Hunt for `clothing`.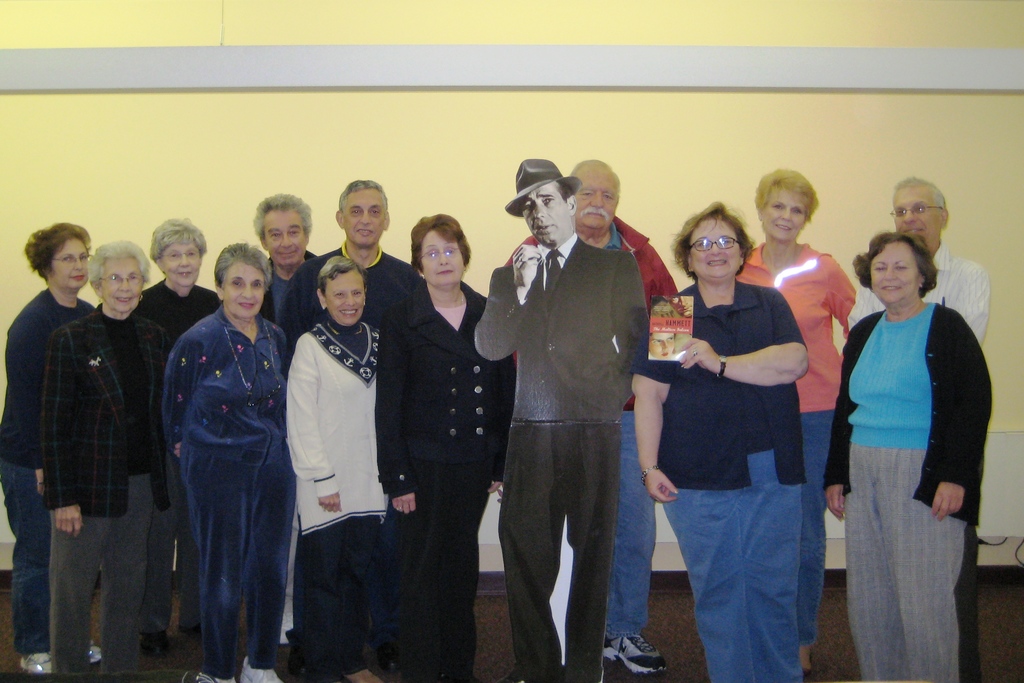
Hunted down at (150,254,295,675).
